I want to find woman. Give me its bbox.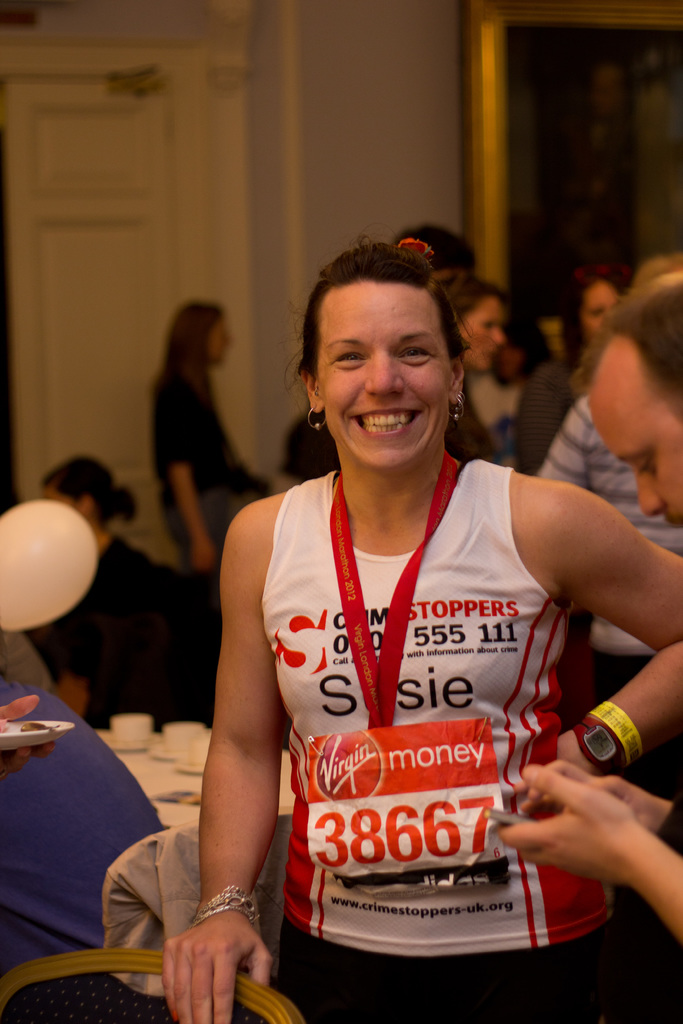
178 228 608 993.
